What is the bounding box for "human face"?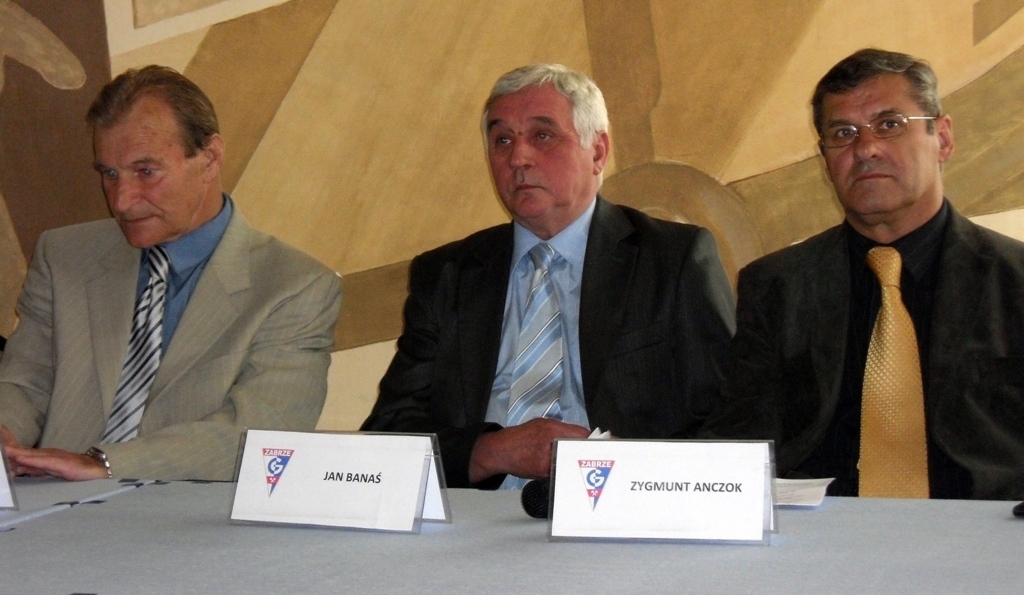
rect(94, 107, 199, 248).
